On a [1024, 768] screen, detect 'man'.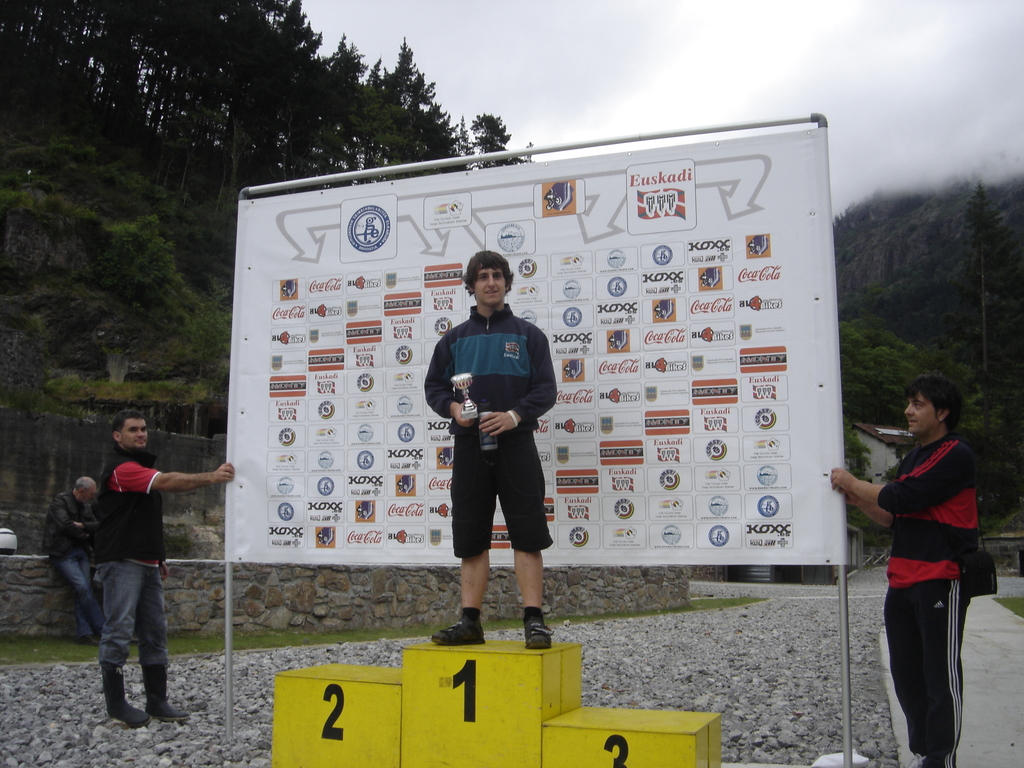
bbox(44, 474, 104, 643).
